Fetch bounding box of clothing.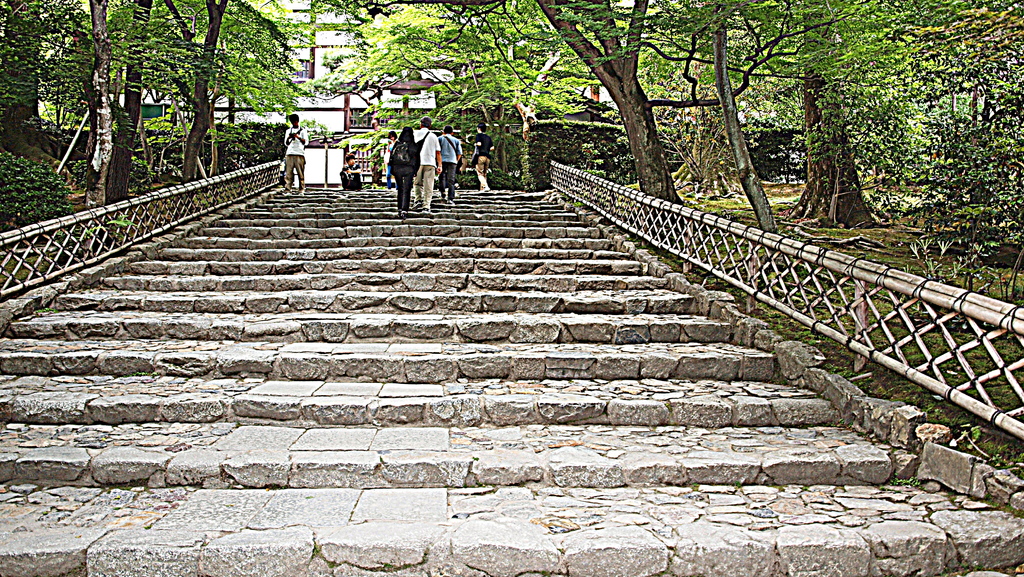
Bbox: {"left": 413, "top": 122, "right": 440, "bottom": 219}.
